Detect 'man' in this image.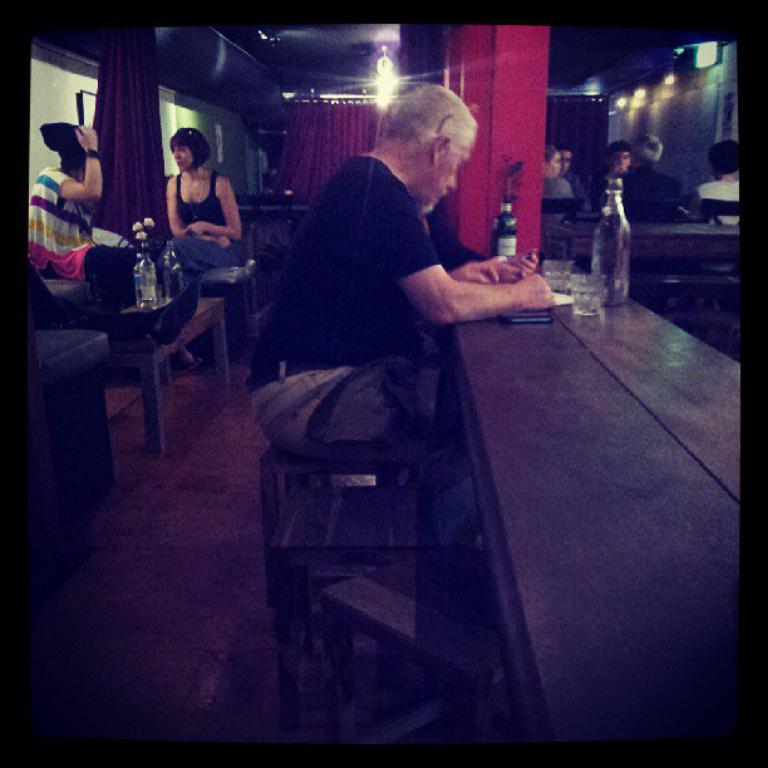
Detection: bbox(558, 147, 595, 211).
